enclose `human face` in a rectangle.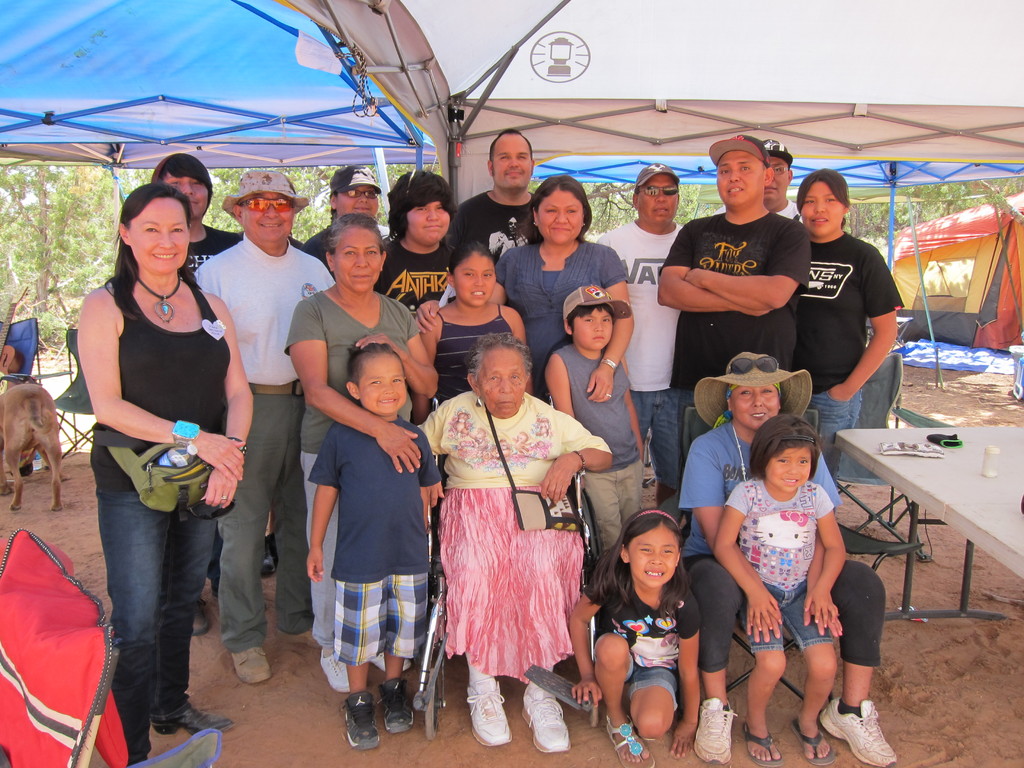
pyautogui.locateOnScreen(125, 196, 188, 273).
